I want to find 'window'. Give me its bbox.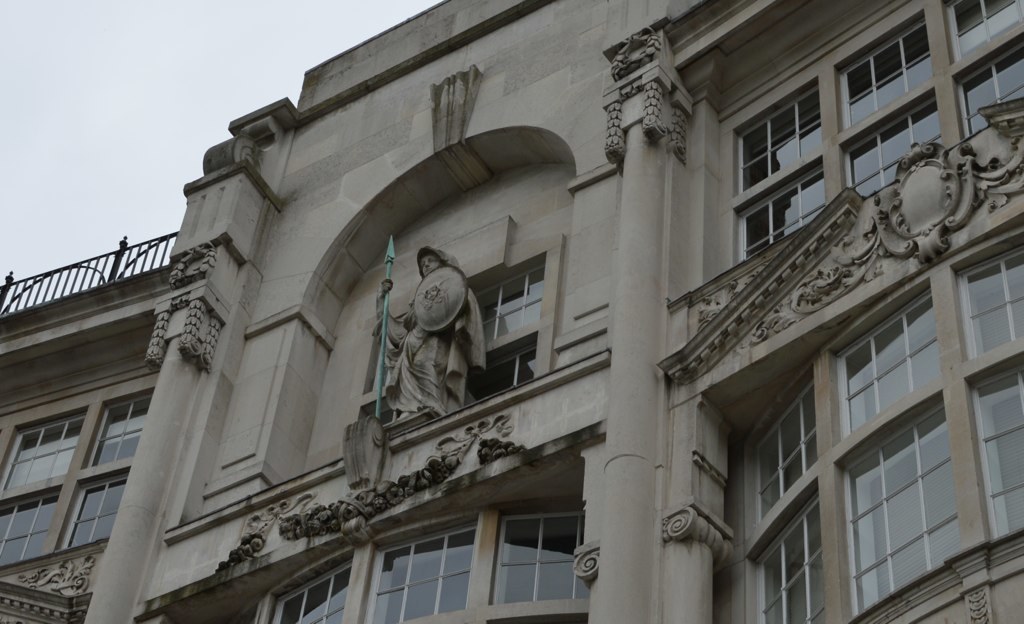
(0, 498, 52, 562).
